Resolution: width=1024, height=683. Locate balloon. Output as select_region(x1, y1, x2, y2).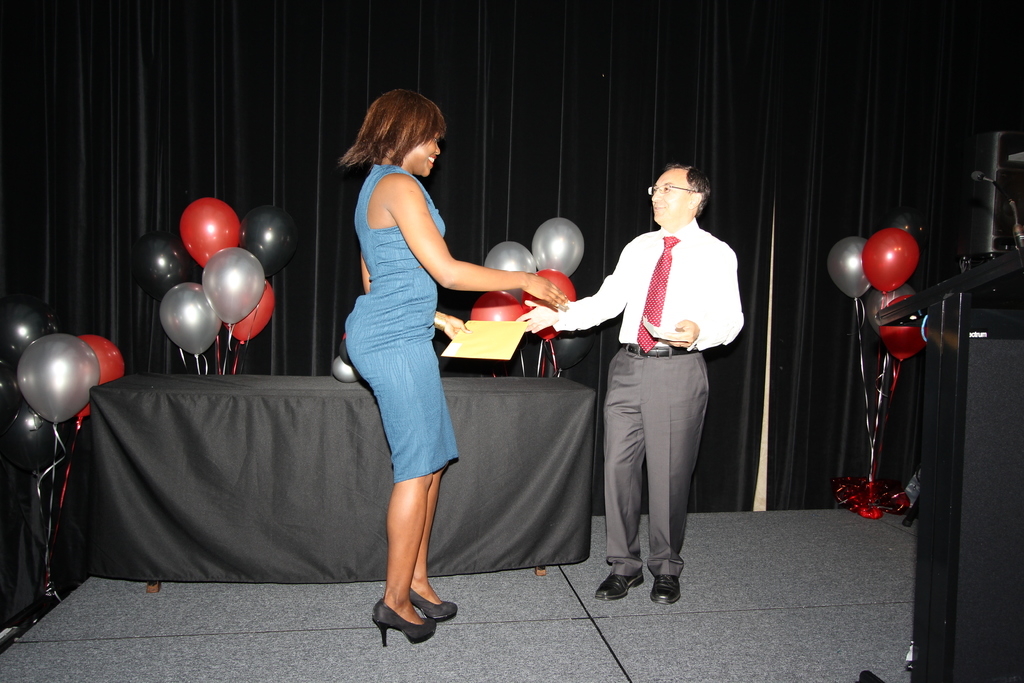
select_region(1, 356, 24, 413).
